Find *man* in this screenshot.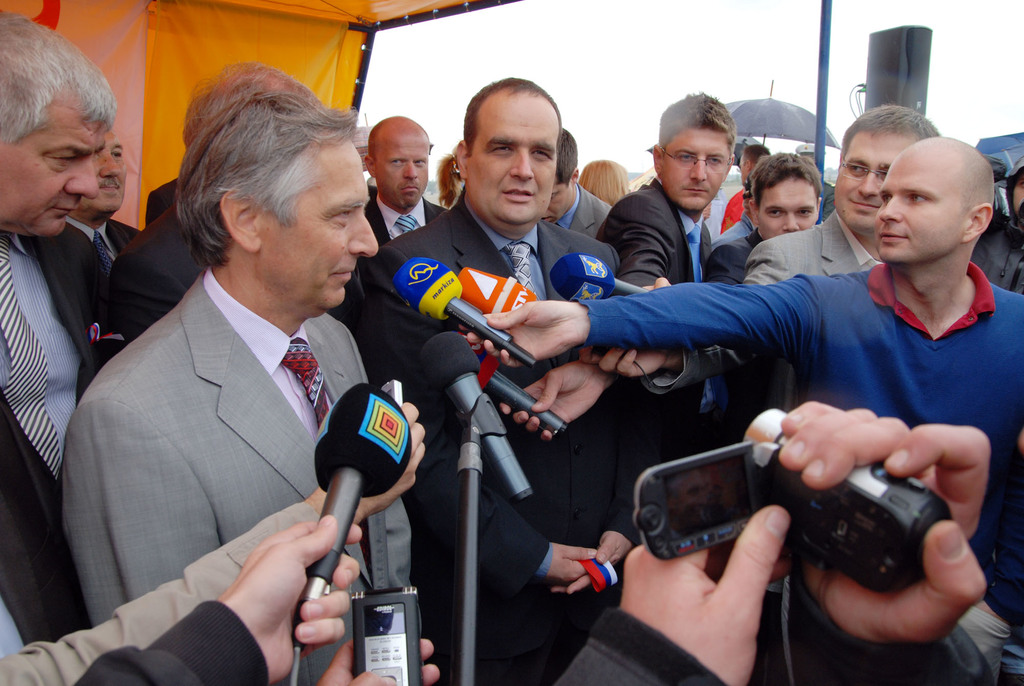
The bounding box for *man* is <region>65, 126, 141, 269</region>.
